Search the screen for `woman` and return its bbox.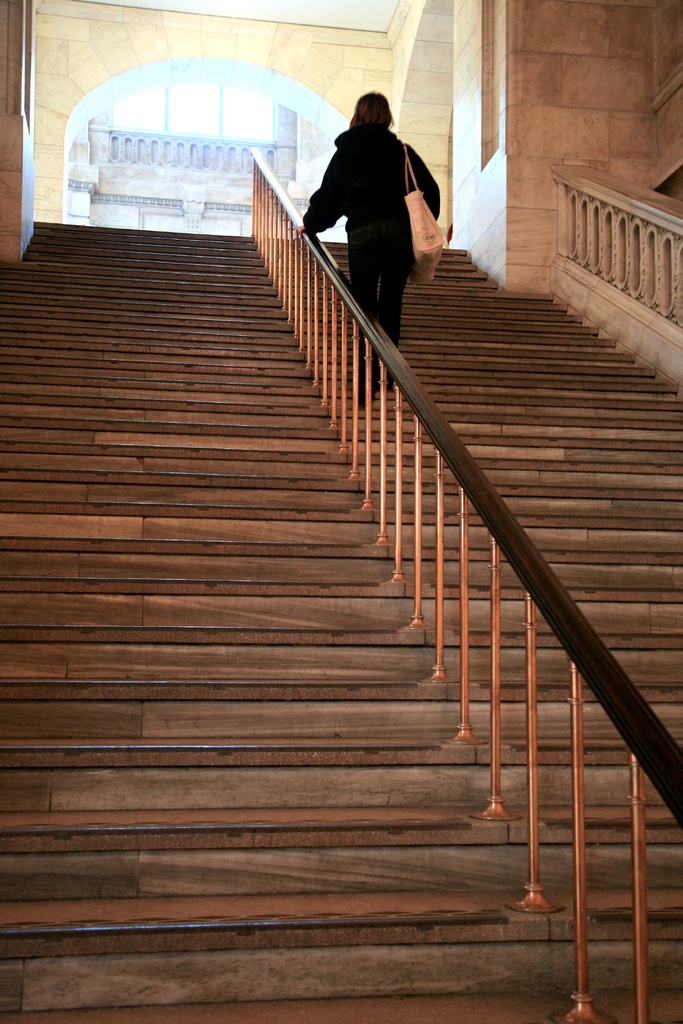
Found: detection(299, 82, 448, 332).
